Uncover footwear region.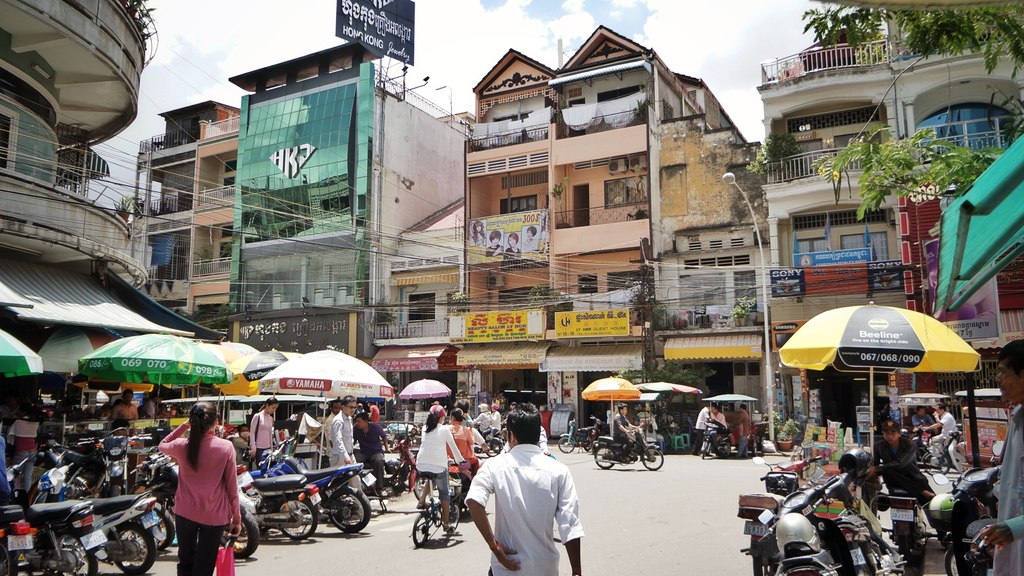
Uncovered: [x1=415, y1=498, x2=431, y2=511].
